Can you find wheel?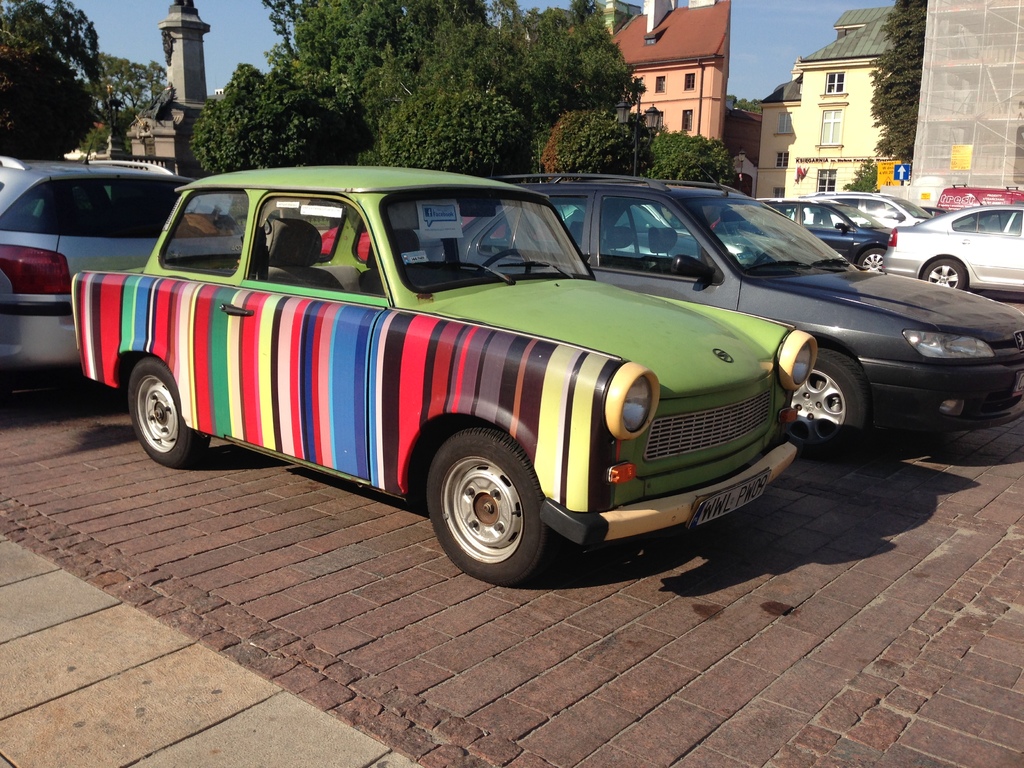
Yes, bounding box: x1=422, y1=435, x2=544, y2=577.
